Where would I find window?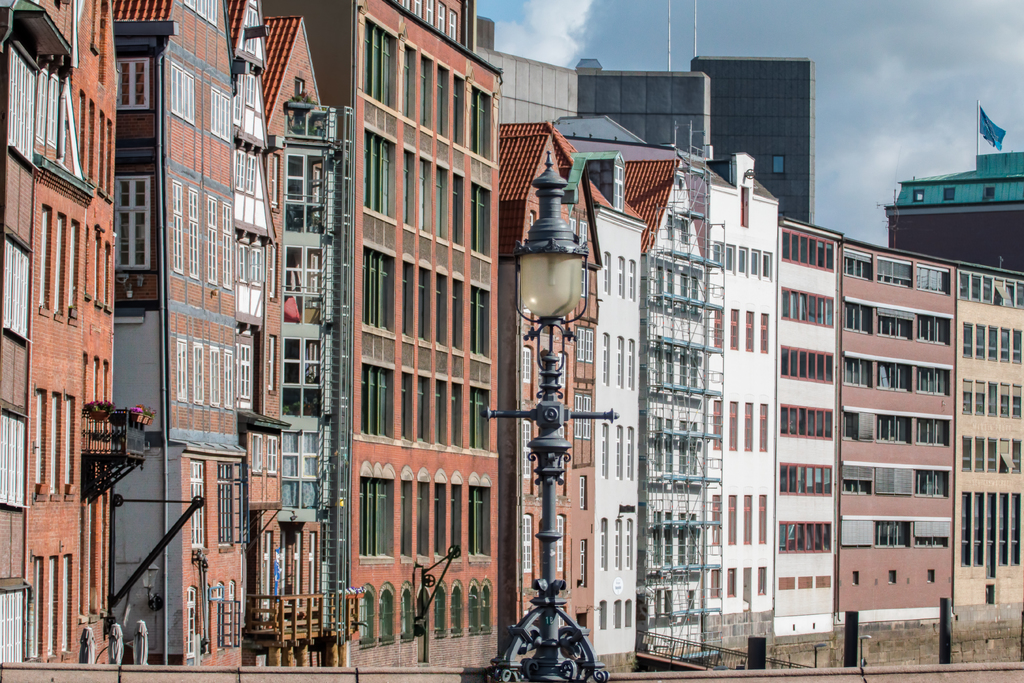
At [173,181,183,270].
